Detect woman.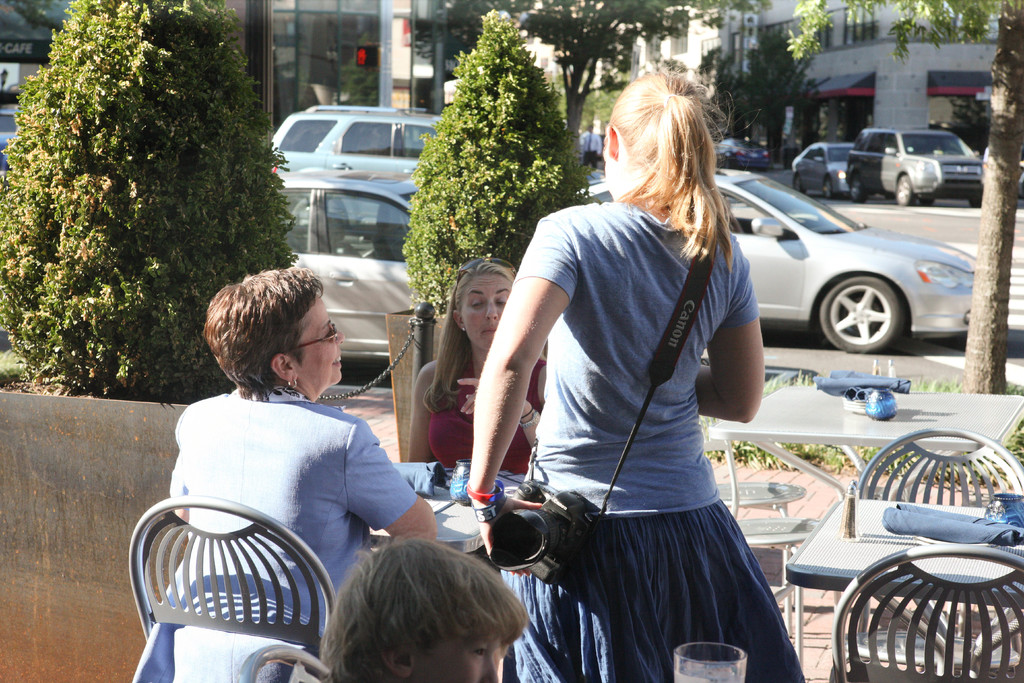
Detected at Rect(130, 262, 438, 682).
